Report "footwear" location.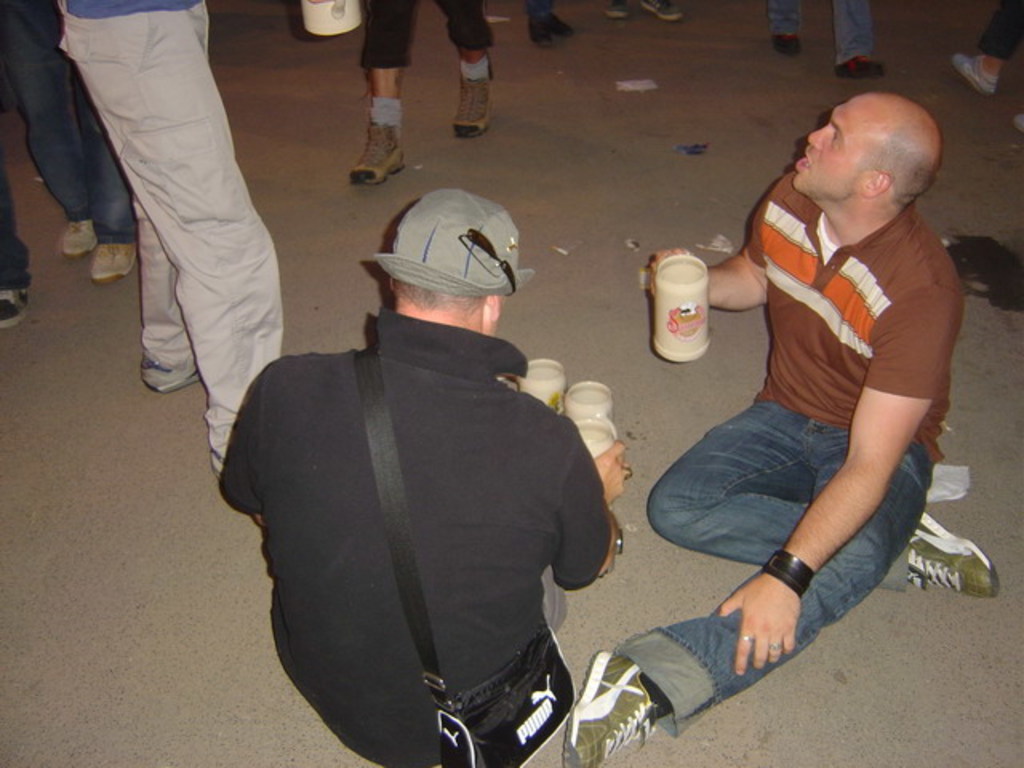
Report: pyautogui.locateOnScreen(523, 13, 573, 42).
